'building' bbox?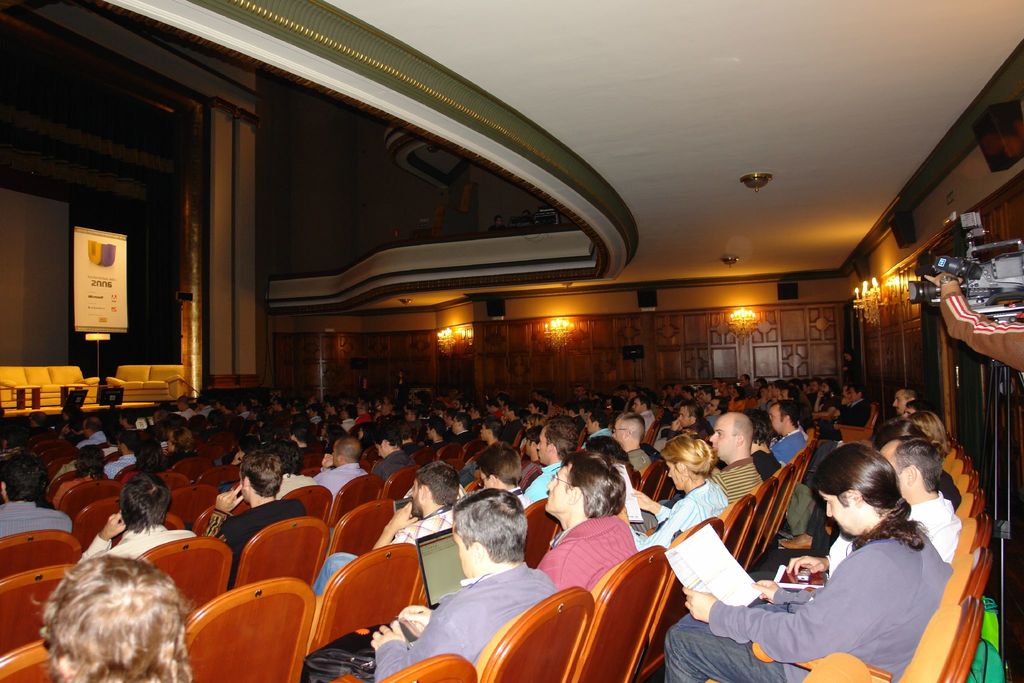
1/0/1023/682
